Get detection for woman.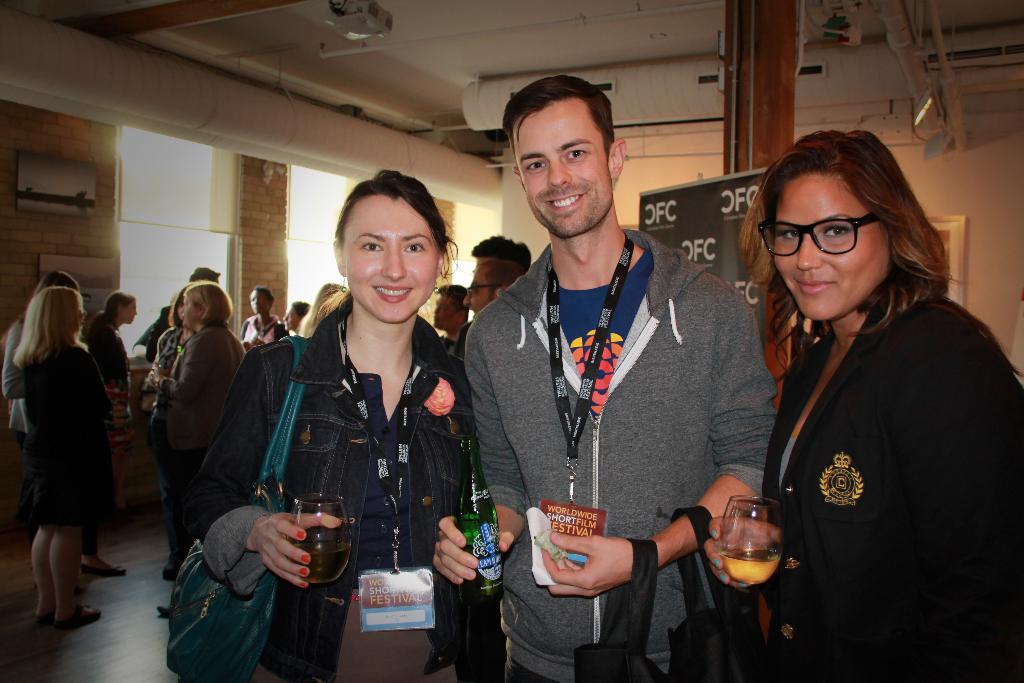
Detection: [x1=88, y1=289, x2=136, y2=500].
